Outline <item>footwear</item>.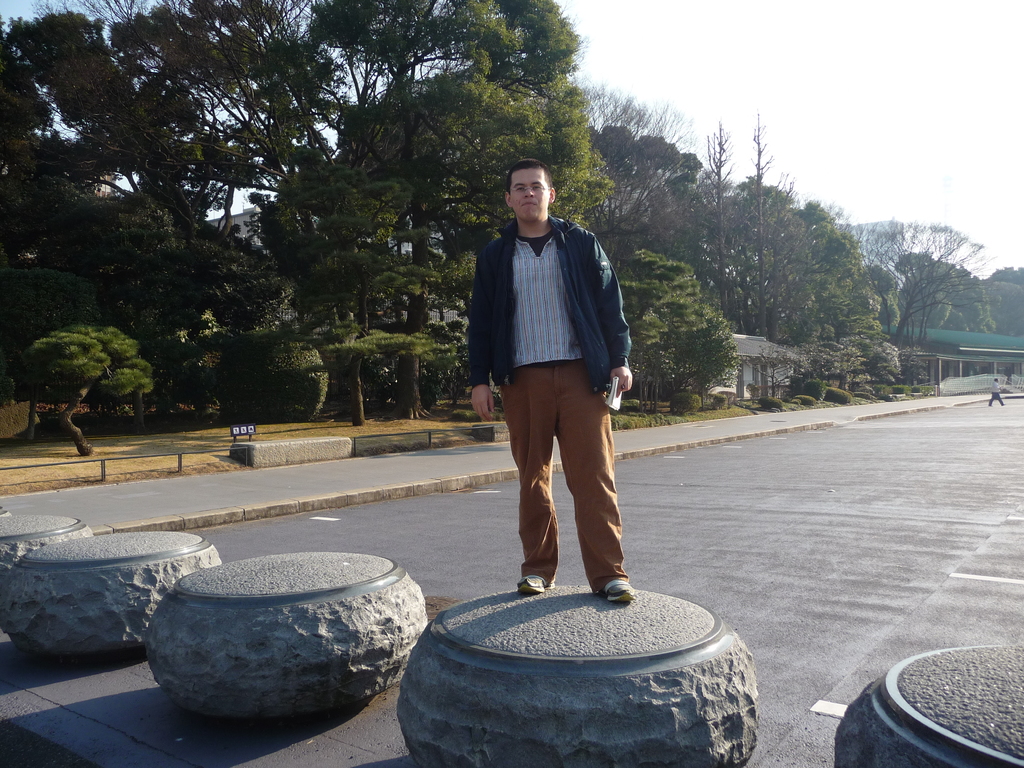
Outline: (518, 574, 553, 594).
